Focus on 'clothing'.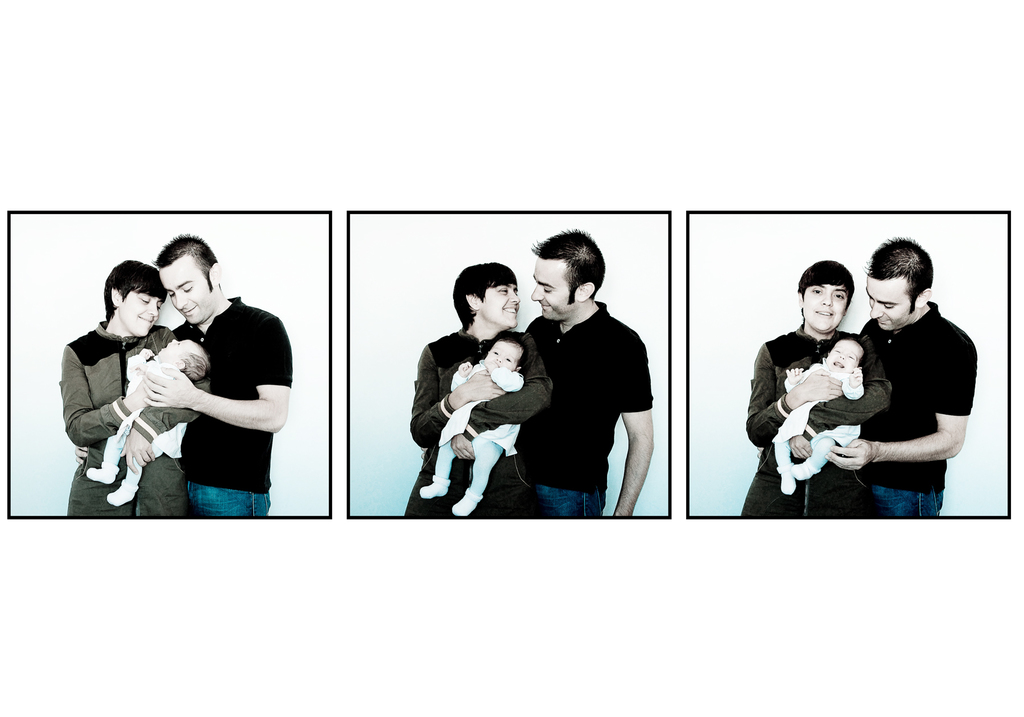
Focused at rect(167, 294, 293, 517).
